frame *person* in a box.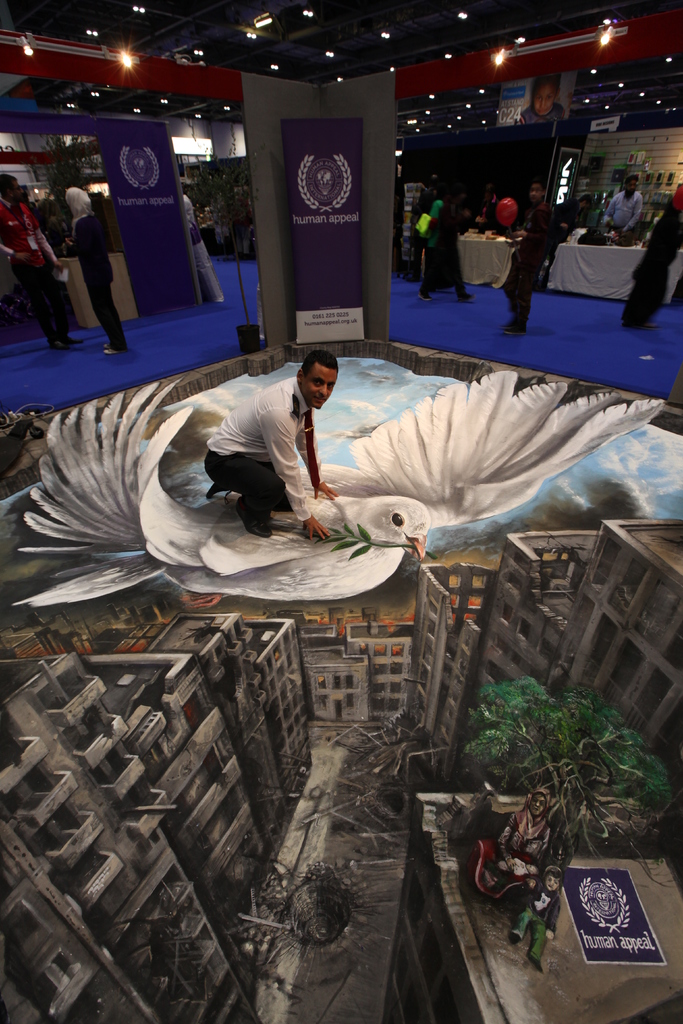
x1=475 y1=188 x2=516 y2=230.
